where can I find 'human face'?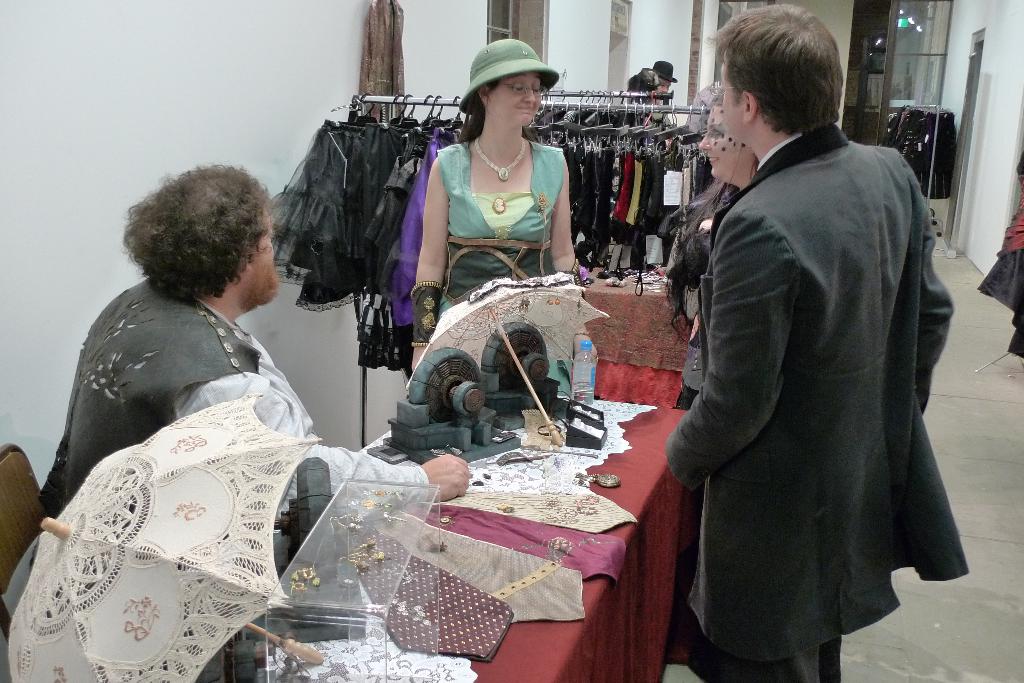
You can find it at {"left": 721, "top": 61, "right": 746, "bottom": 135}.
